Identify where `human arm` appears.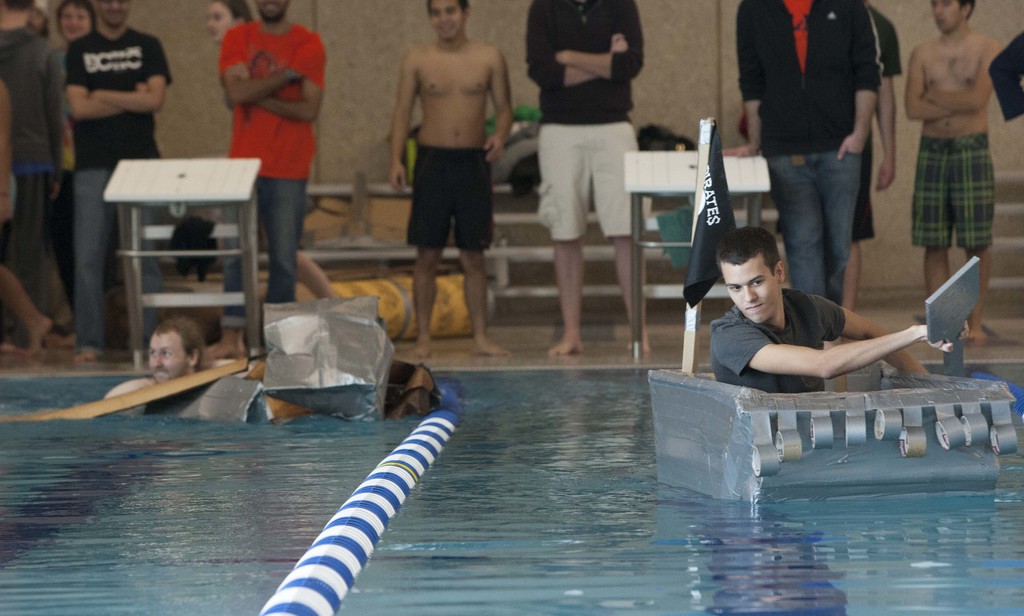
Appears at locate(717, 324, 973, 381).
